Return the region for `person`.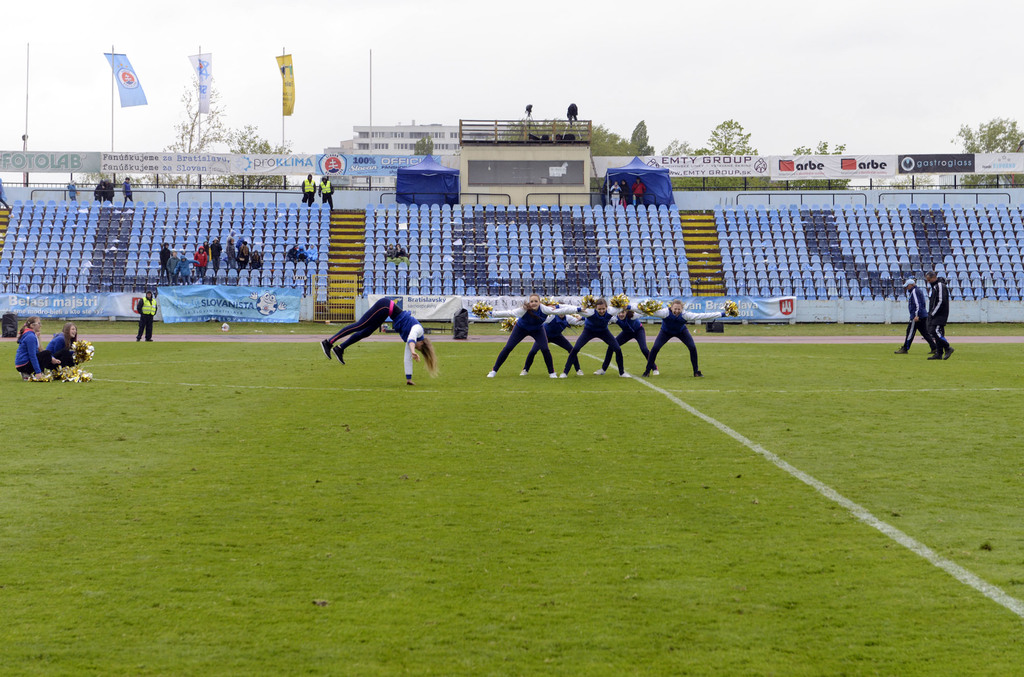
crop(167, 250, 179, 284).
